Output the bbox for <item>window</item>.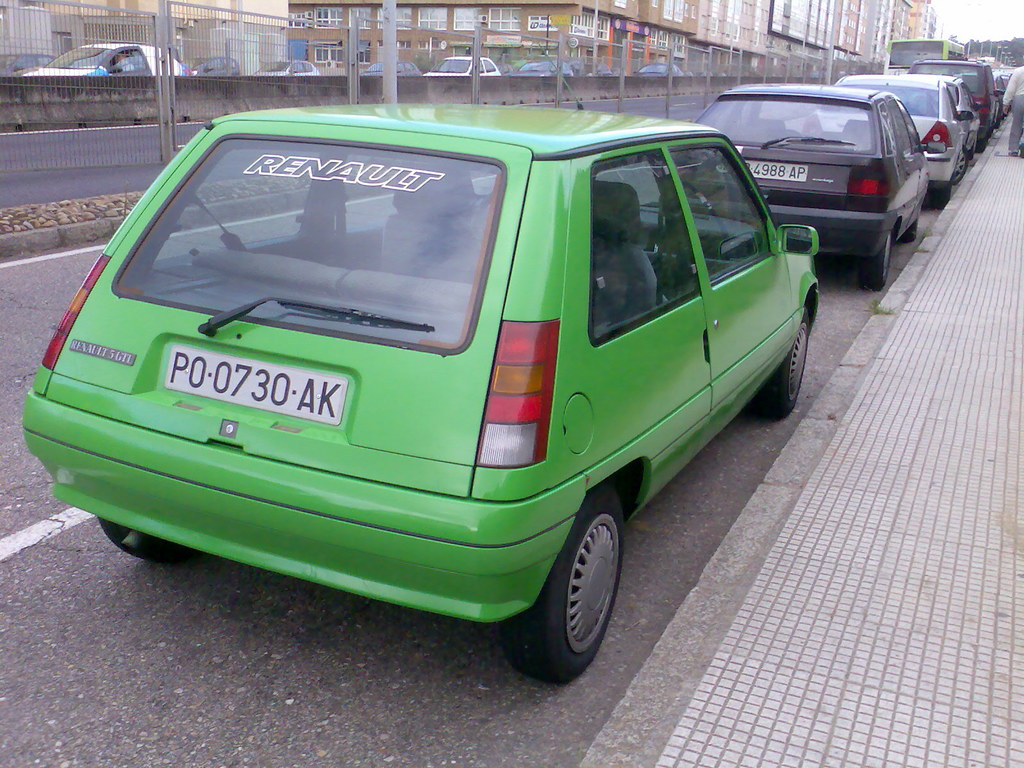
<box>358,40,371,63</box>.
